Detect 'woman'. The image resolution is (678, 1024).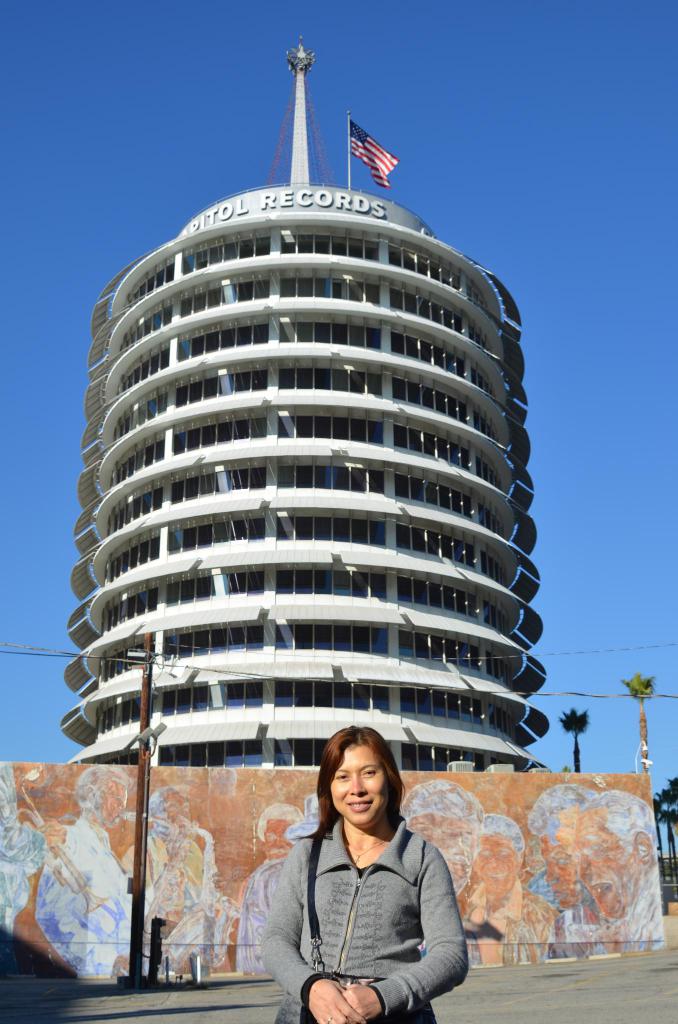
l=248, t=723, r=474, b=1023.
